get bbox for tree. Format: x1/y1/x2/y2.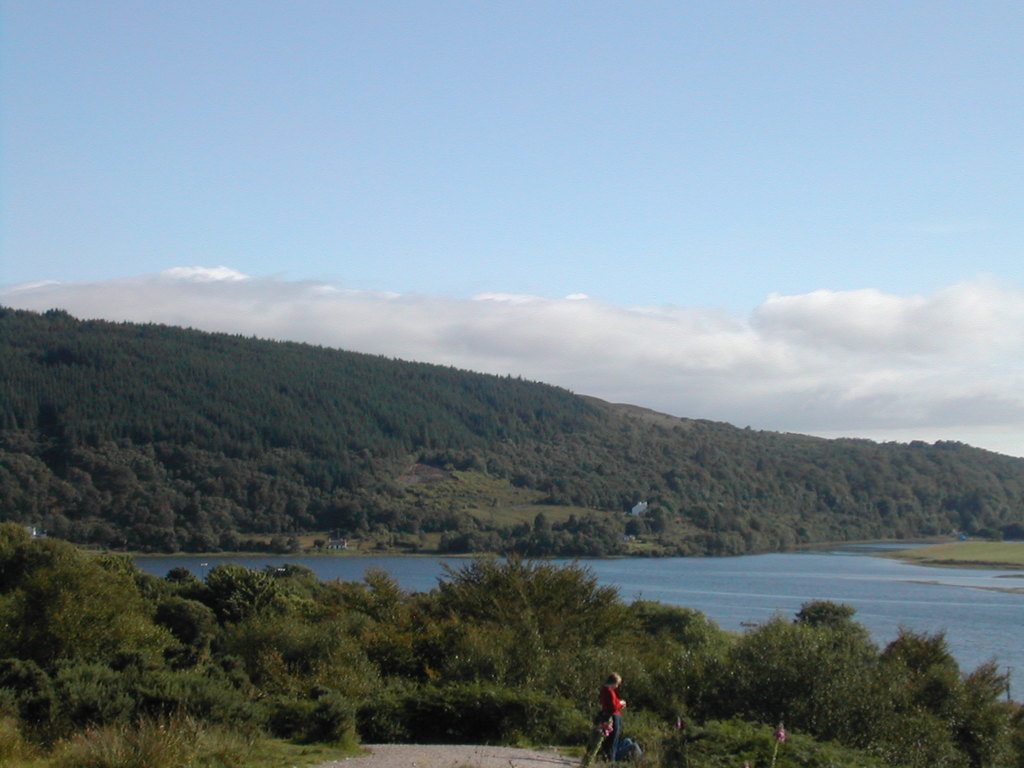
867/633/1016/761.
